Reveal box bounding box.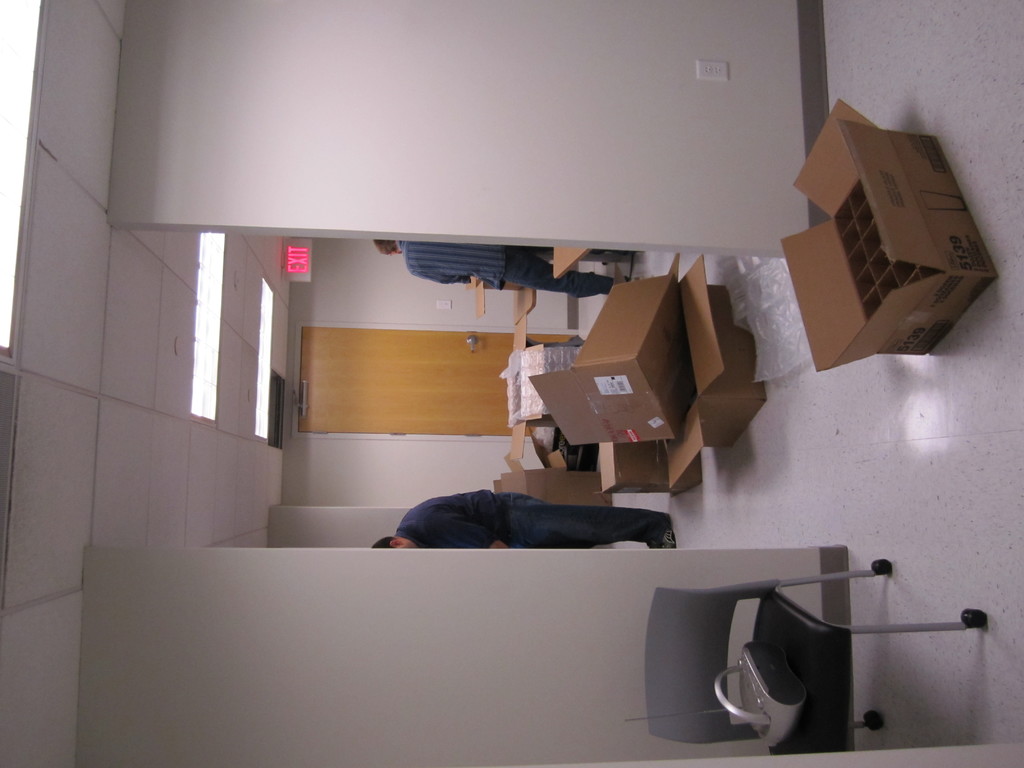
Revealed: (left=656, top=248, right=771, bottom=497).
